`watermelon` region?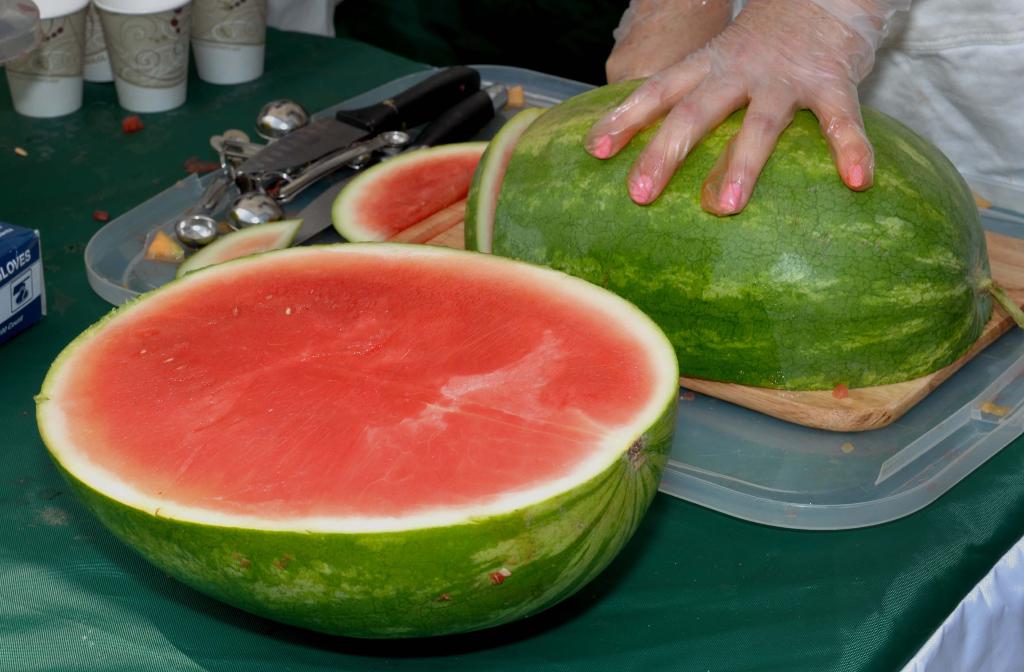
pyautogui.locateOnScreen(179, 214, 301, 277)
